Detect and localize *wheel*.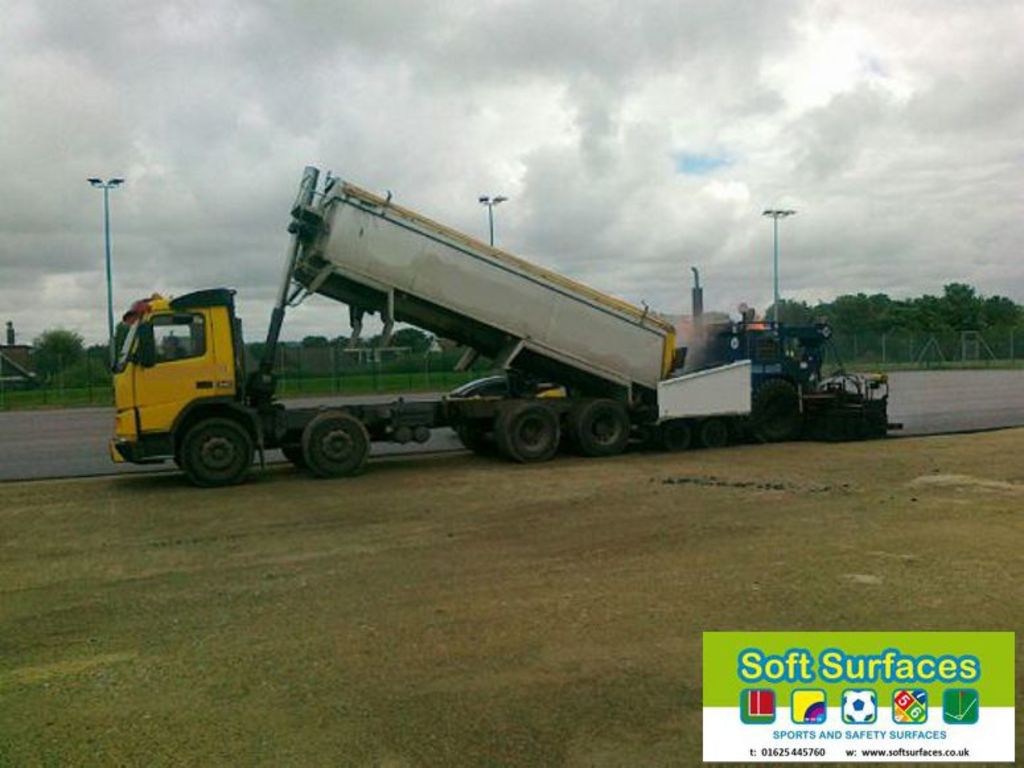
Localized at <region>299, 411, 370, 482</region>.
